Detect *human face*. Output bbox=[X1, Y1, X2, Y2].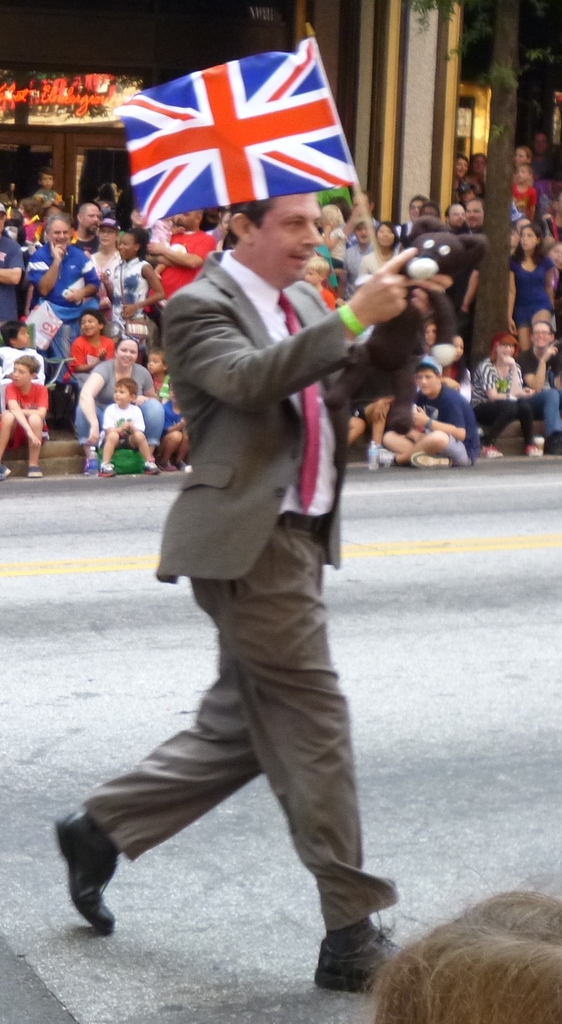
bbox=[80, 310, 101, 338].
